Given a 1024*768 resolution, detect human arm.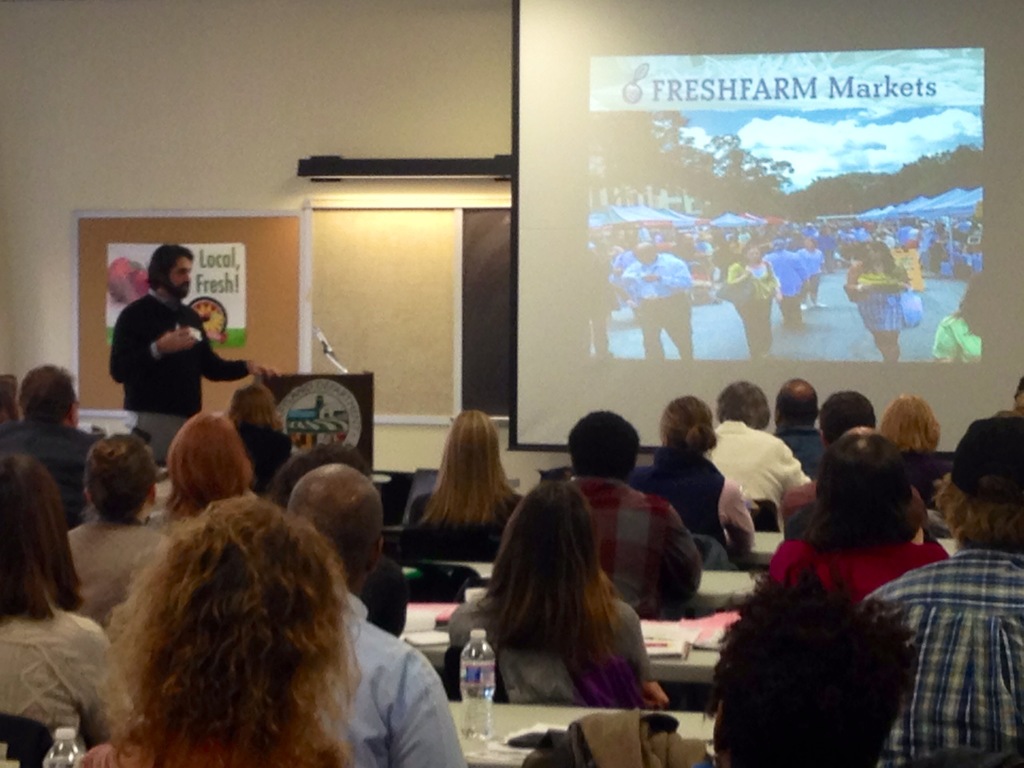
select_region(389, 638, 486, 767).
